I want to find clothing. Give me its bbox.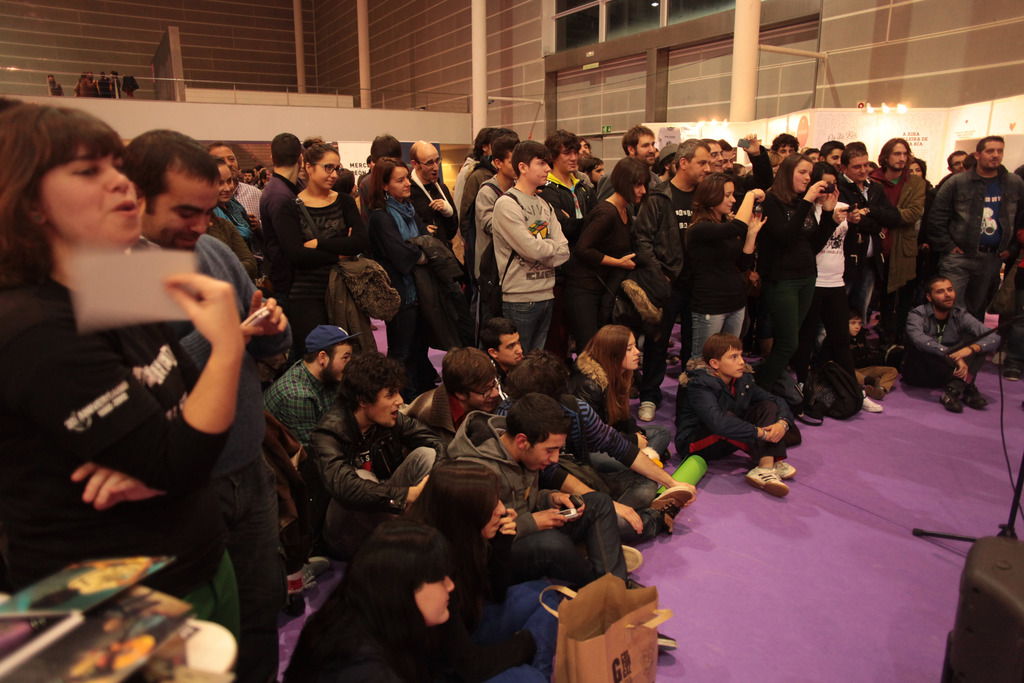
detection(107, 80, 122, 103).
